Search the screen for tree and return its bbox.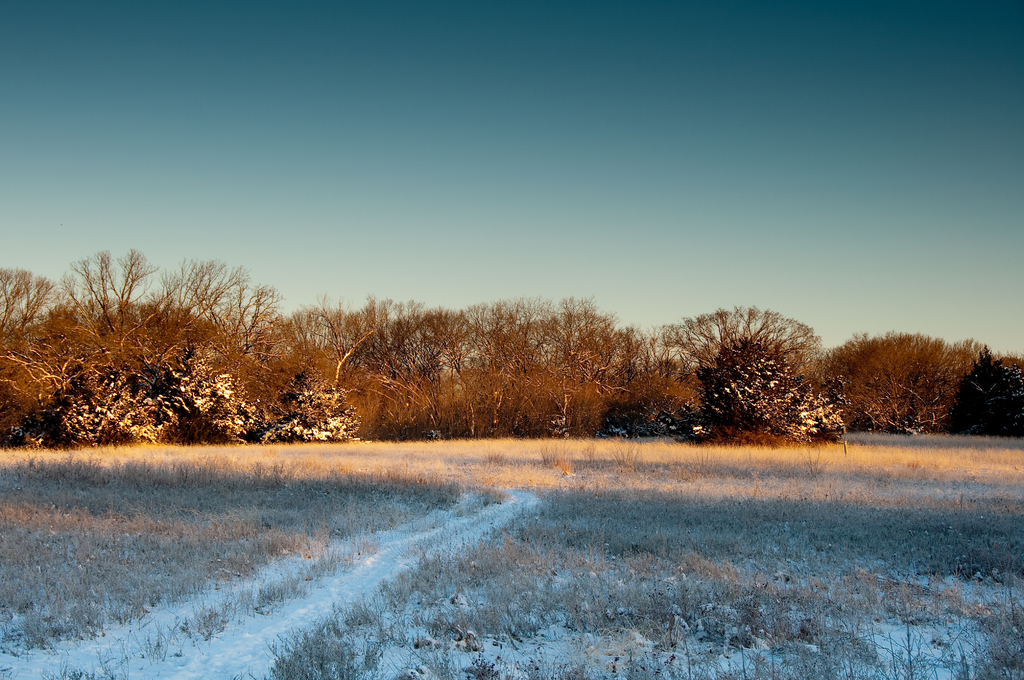
Found: <bbox>641, 379, 845, 444</bbox>.
